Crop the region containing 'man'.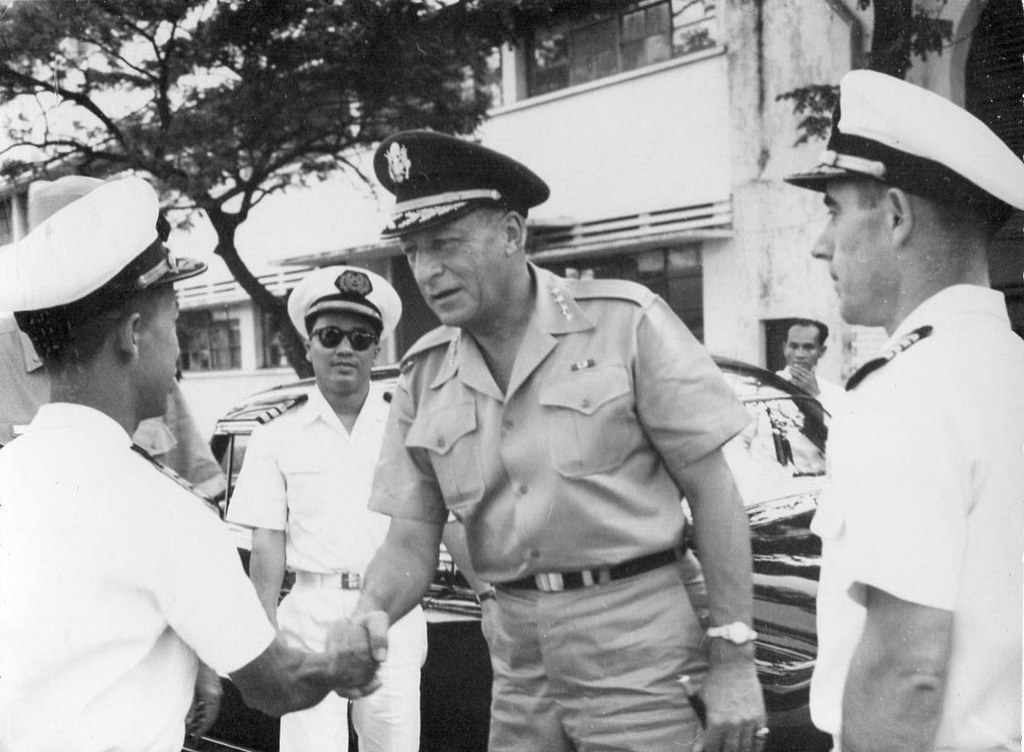
Crop region: bbox=[227, 264, 426, 751].
